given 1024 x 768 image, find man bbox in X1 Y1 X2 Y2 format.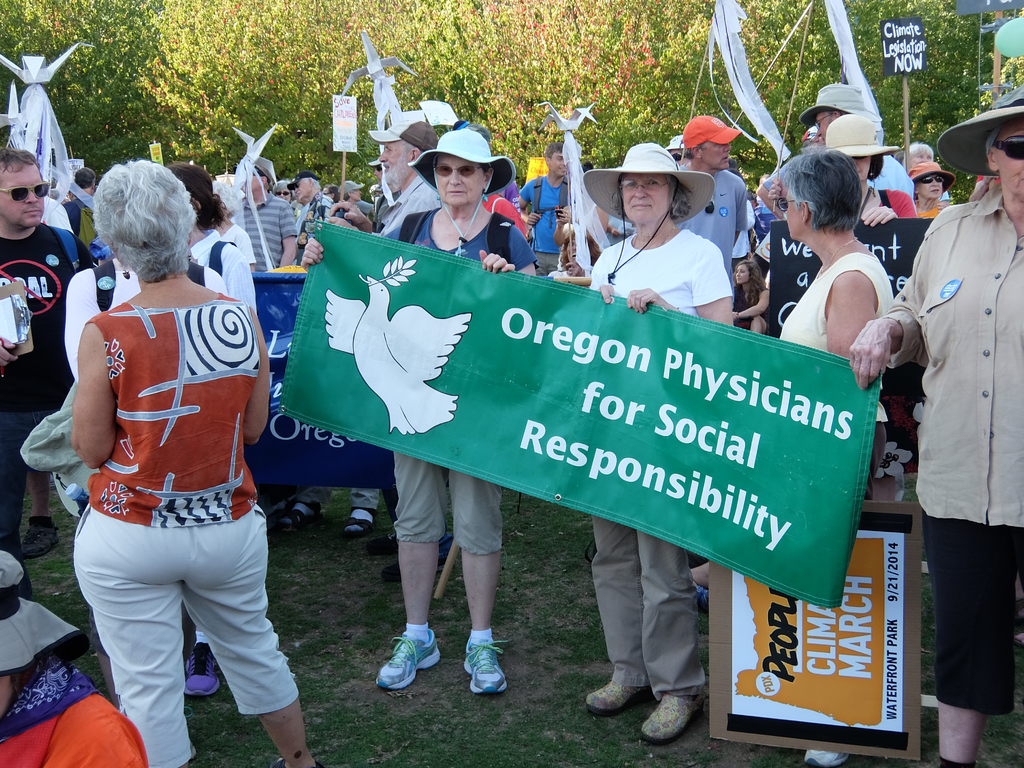
849 88 1023 767.
